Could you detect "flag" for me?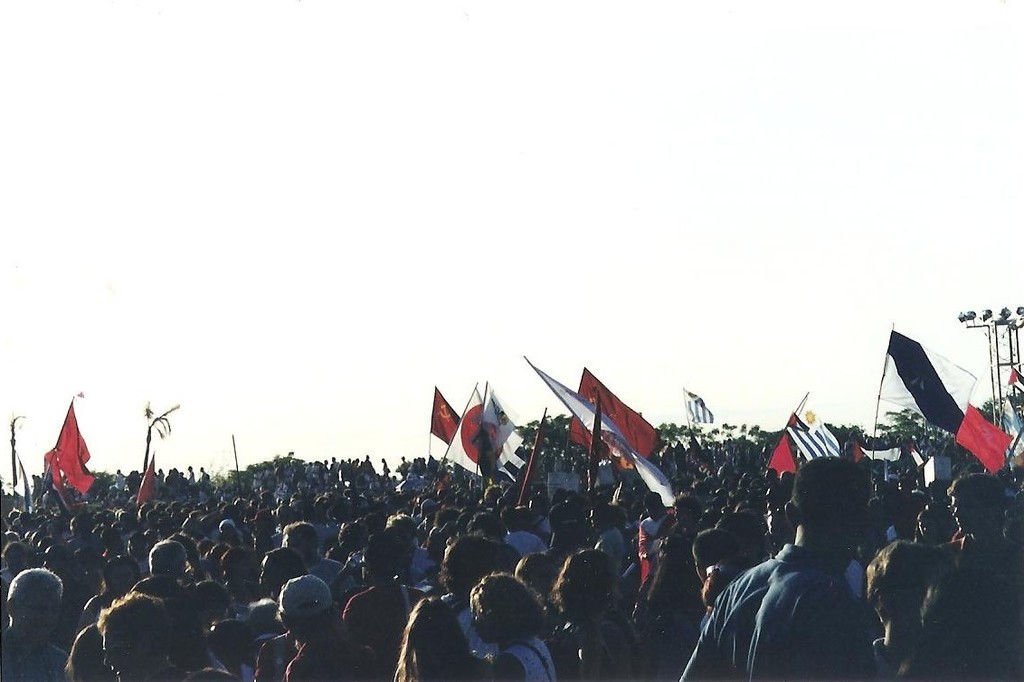
Detection result: rect(952, 409, 1013, 475).
